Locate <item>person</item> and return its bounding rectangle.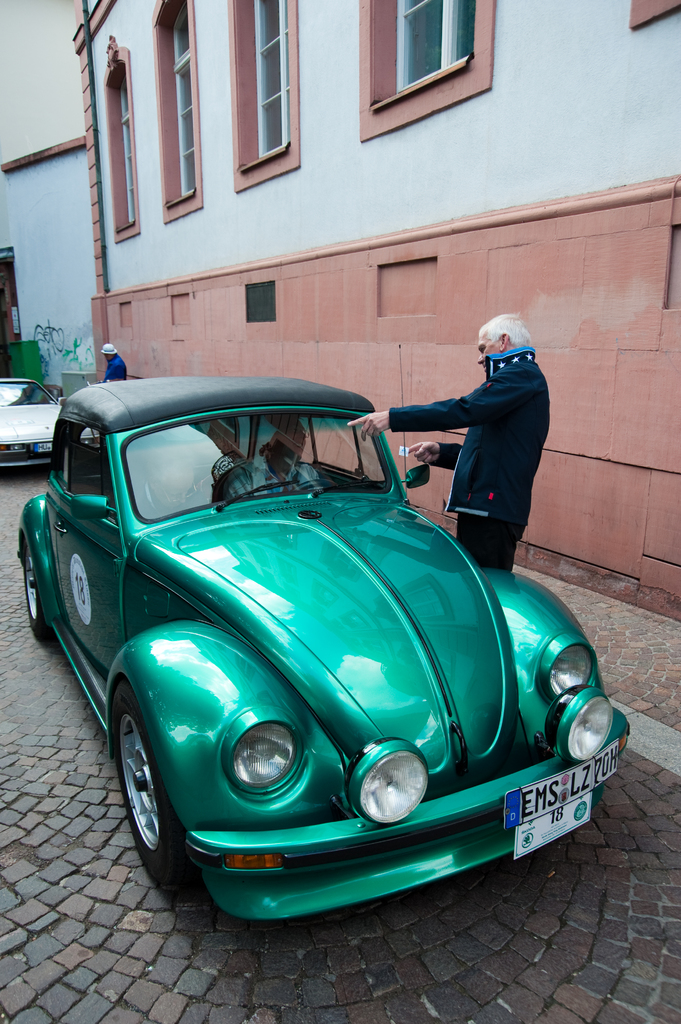
100,346,127,379.
